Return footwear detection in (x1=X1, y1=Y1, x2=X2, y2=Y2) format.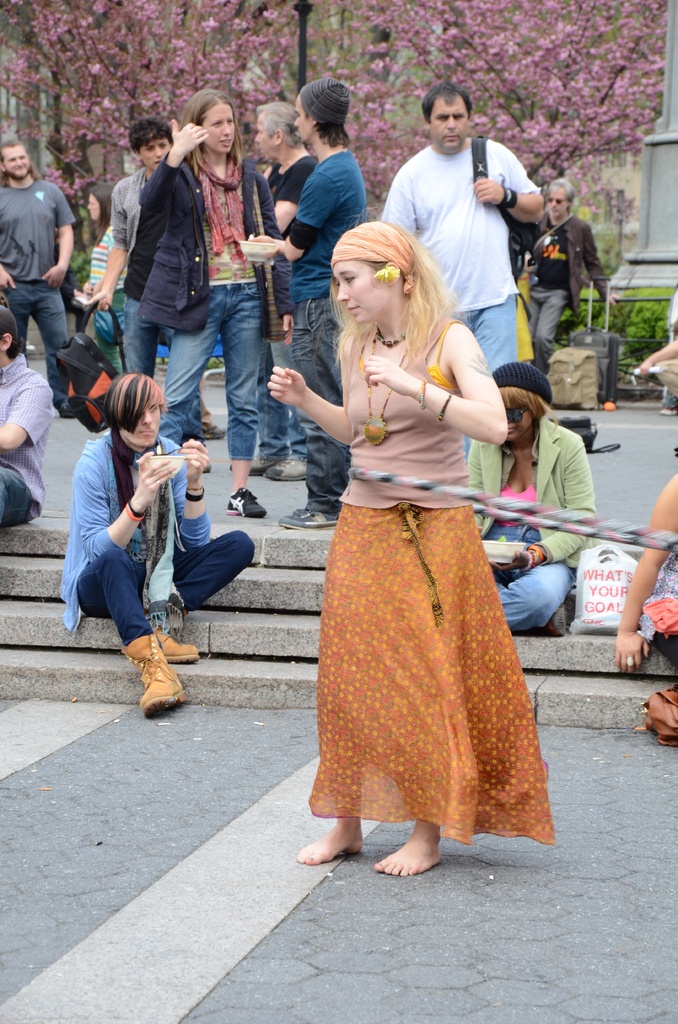
(x1=225, y1=487, x2=265, y2=515).
